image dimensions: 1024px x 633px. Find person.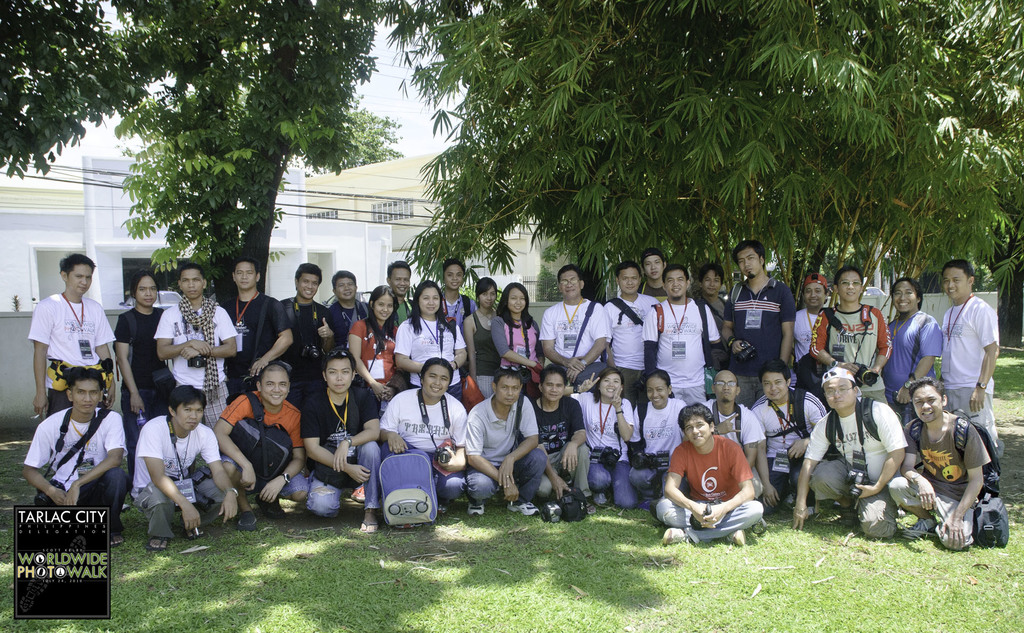
box(347, 286, 407, 408).
